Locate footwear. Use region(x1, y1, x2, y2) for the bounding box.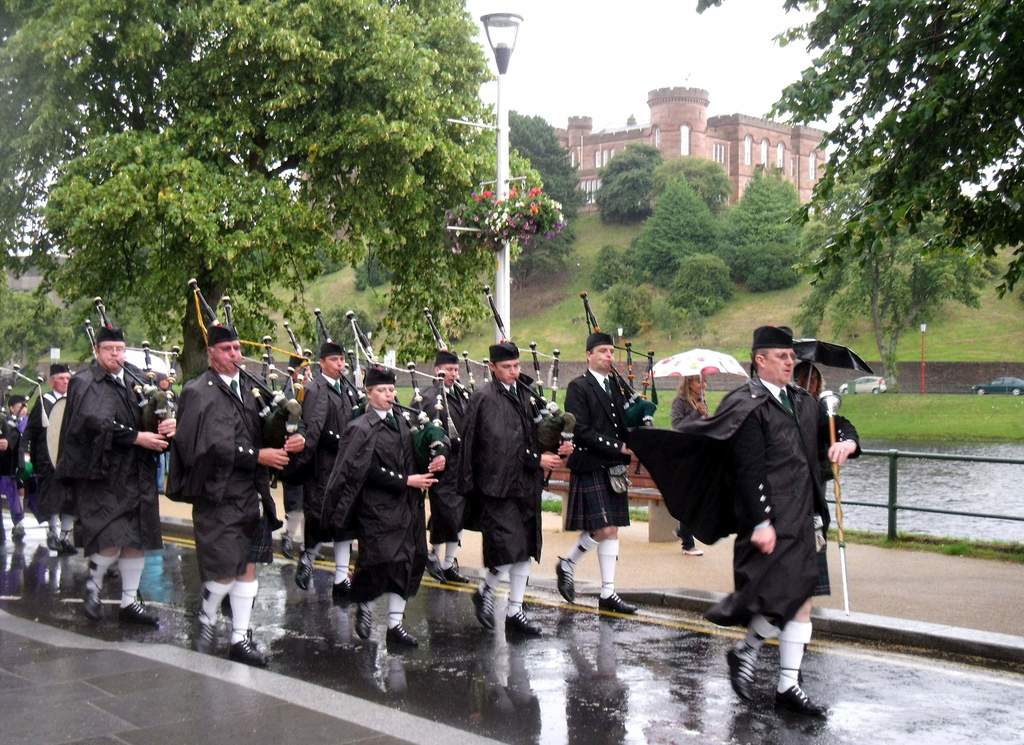
region(274, 531, 287, 556).
